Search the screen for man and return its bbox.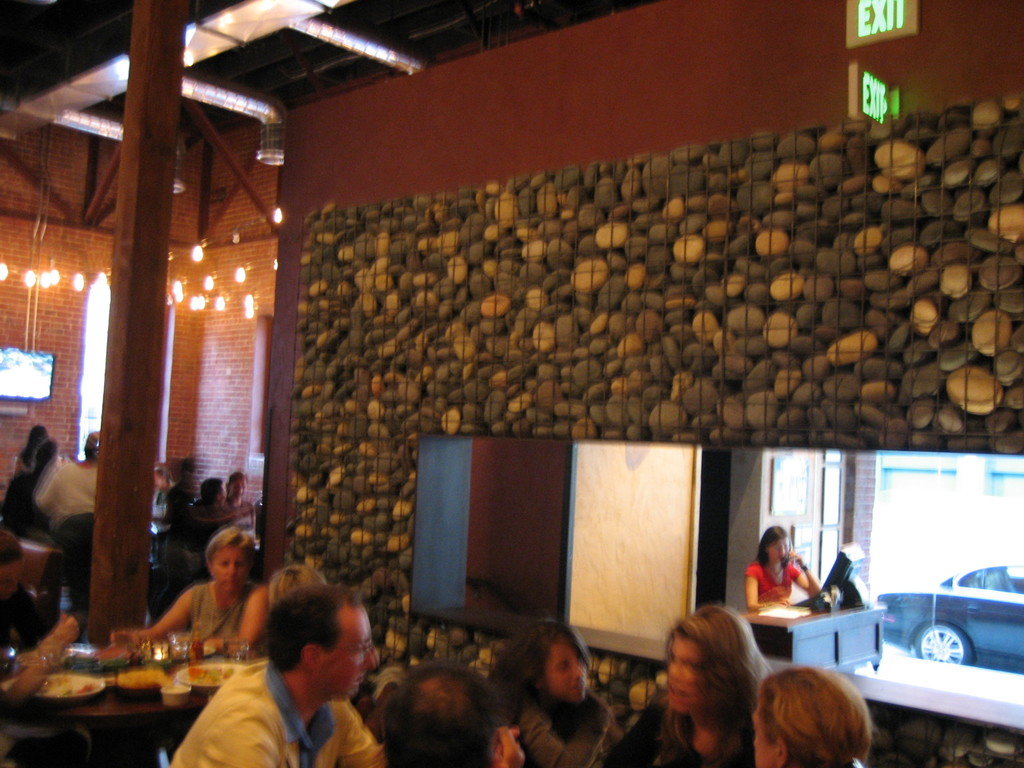
Found: [left=170, top=574, right=387, bottom=767].
